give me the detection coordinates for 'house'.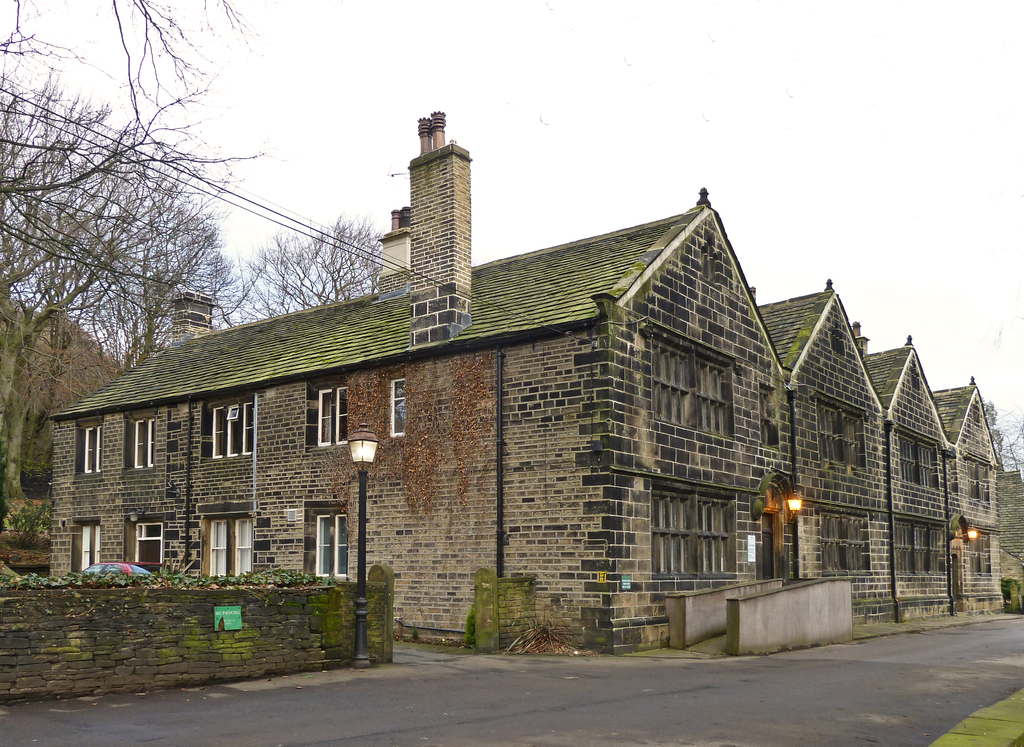
(x1=930, y1=380, x2=1007, y2=616).
